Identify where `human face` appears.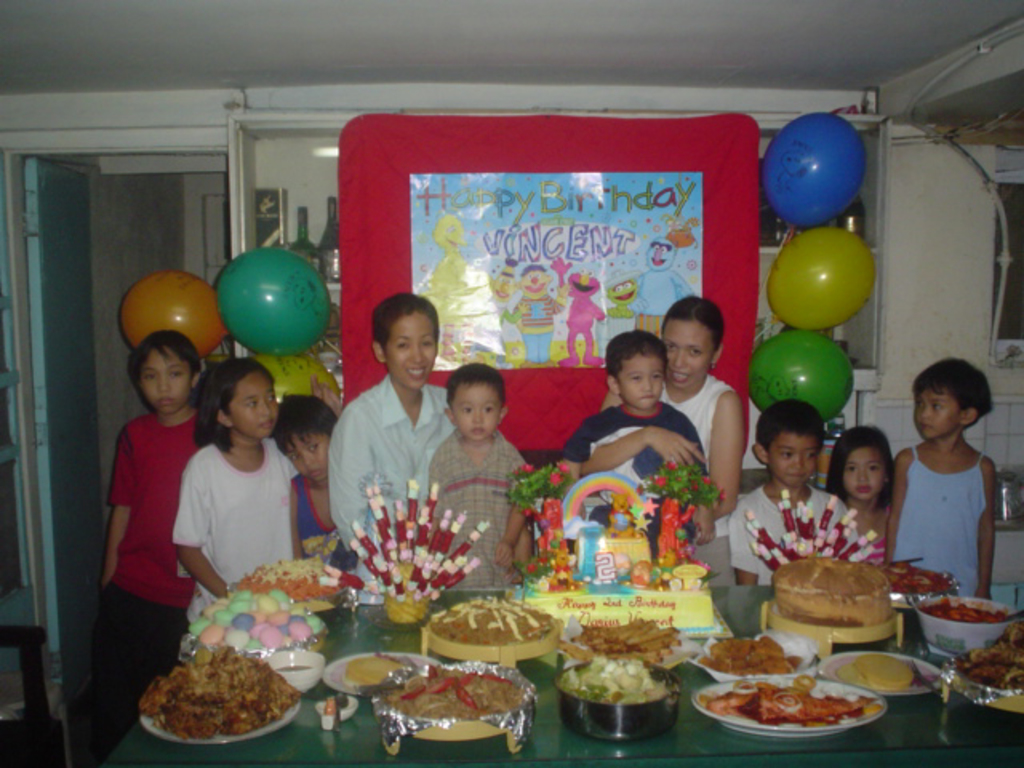
Appears at [left=842, top=448, right=886, bottom=499].
